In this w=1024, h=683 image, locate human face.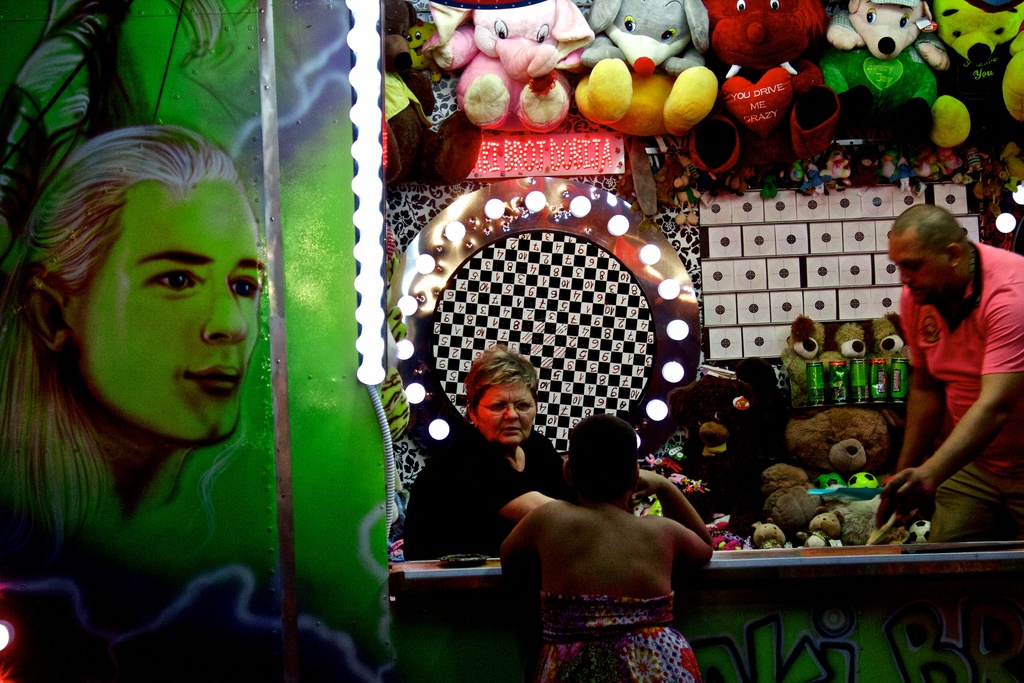
Bounding box: x1=888, y1=230, x2=959, y2=306.
